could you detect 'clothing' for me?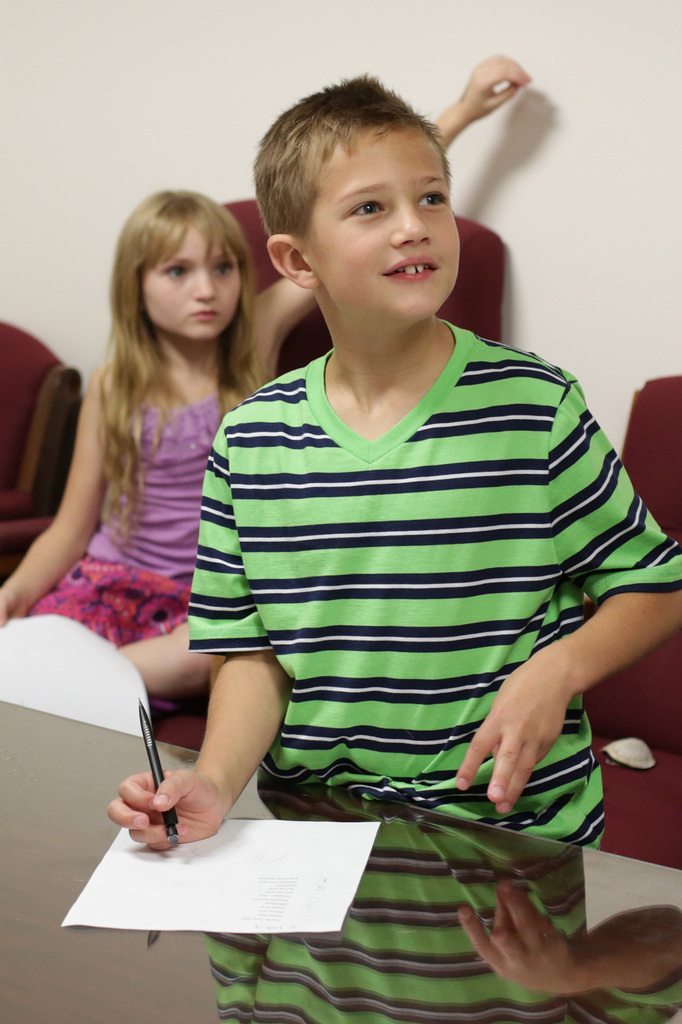
Detection result: bbox=[175, 302, 639, 829].
